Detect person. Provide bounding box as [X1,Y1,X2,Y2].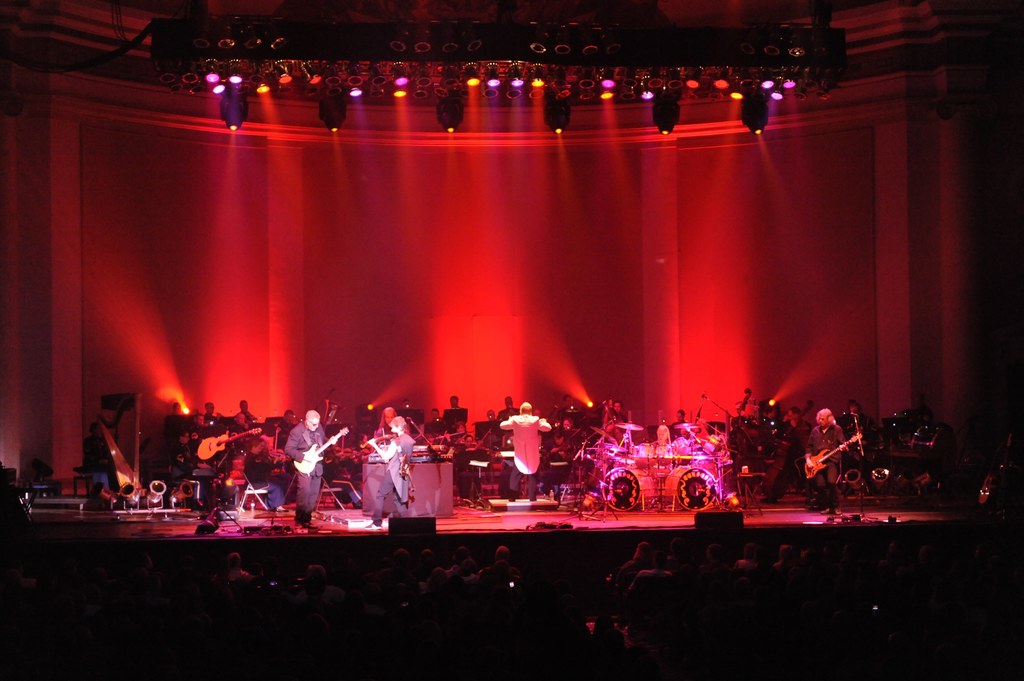
[678,424,703,458].
